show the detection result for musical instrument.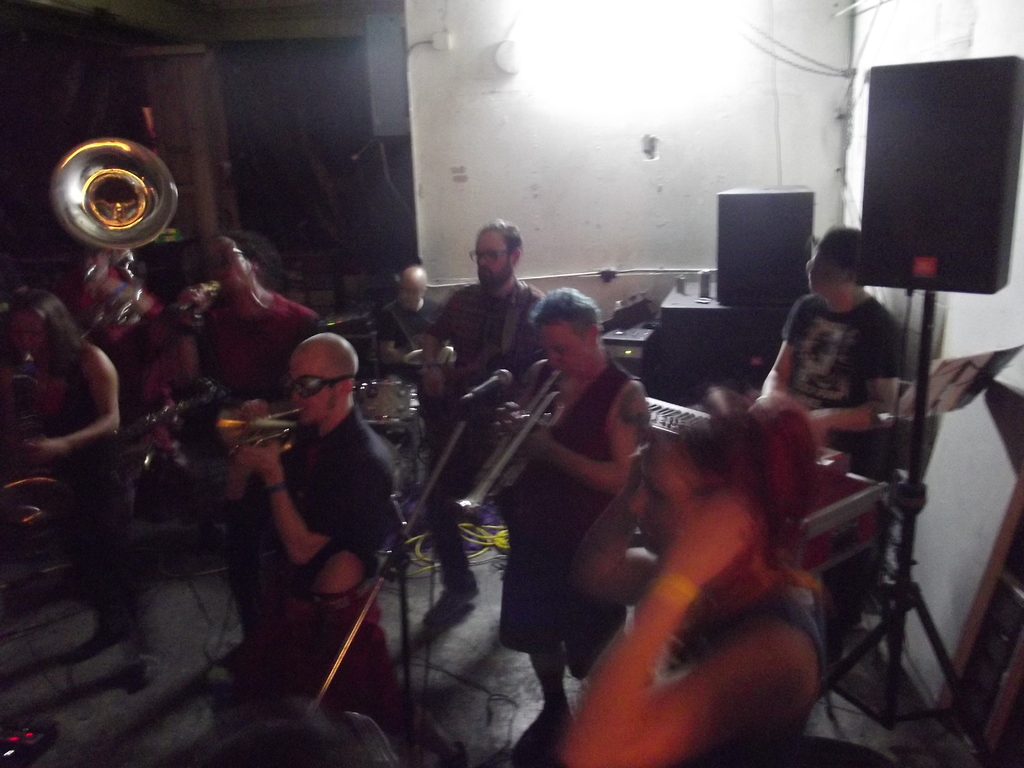
[391,307,457,401].
